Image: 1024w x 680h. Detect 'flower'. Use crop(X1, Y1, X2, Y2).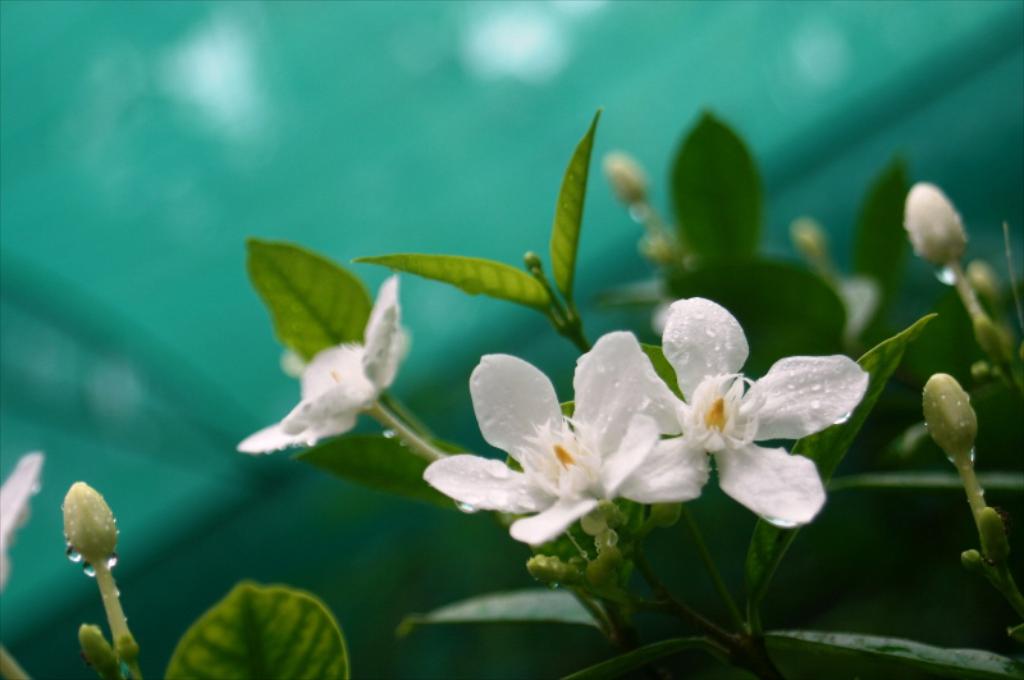
crop(895, 183, 970, 259).
